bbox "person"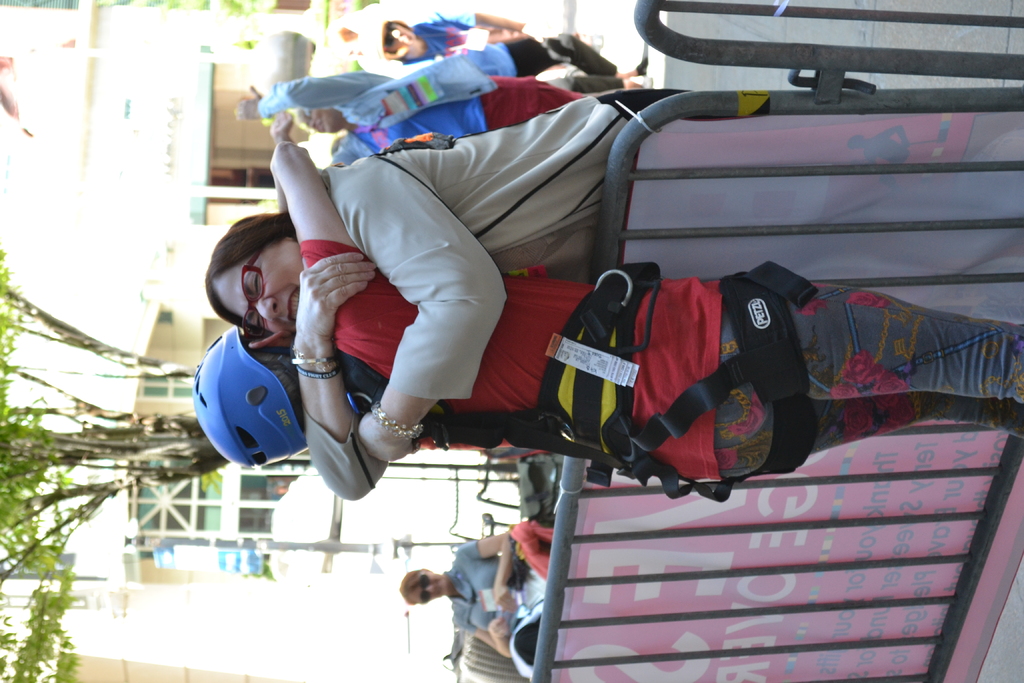
locate(240, 54, 577, 164)
